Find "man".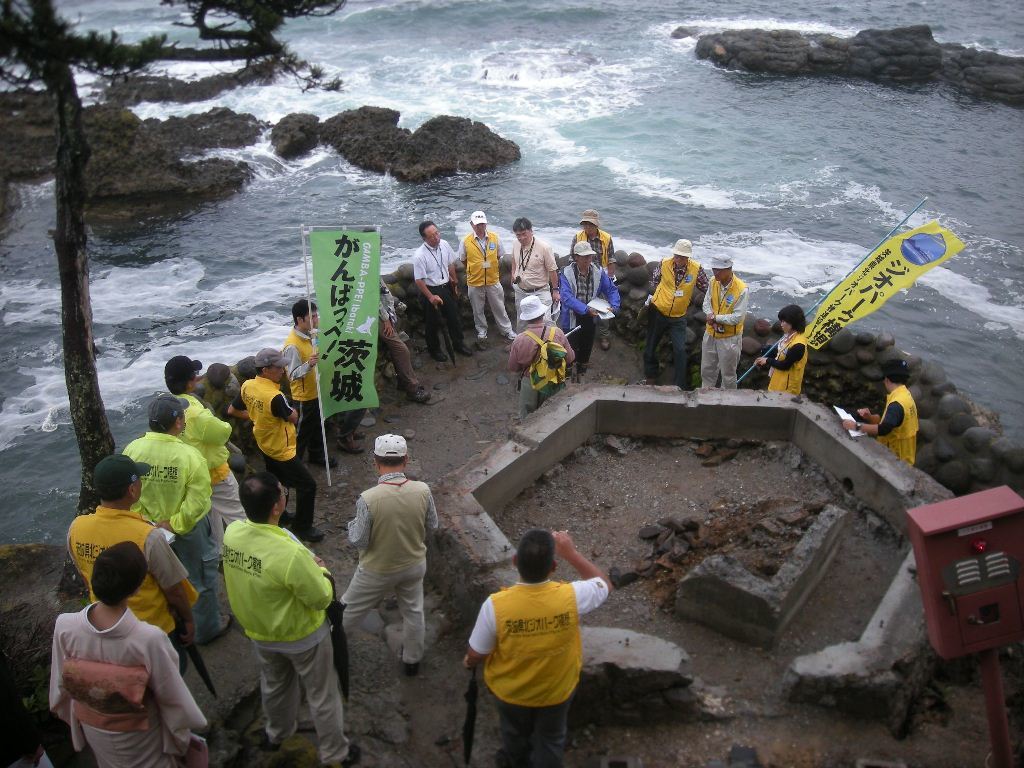
(455,208,519,346).
